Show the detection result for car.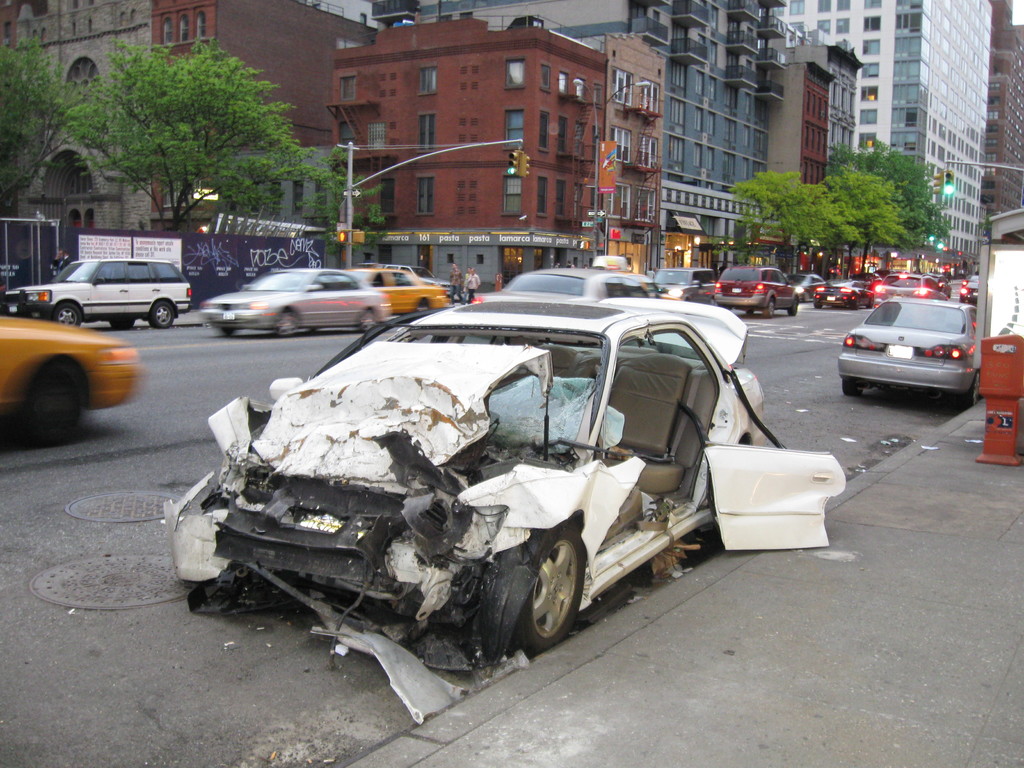
BBox(646, 266, 715, 300).
